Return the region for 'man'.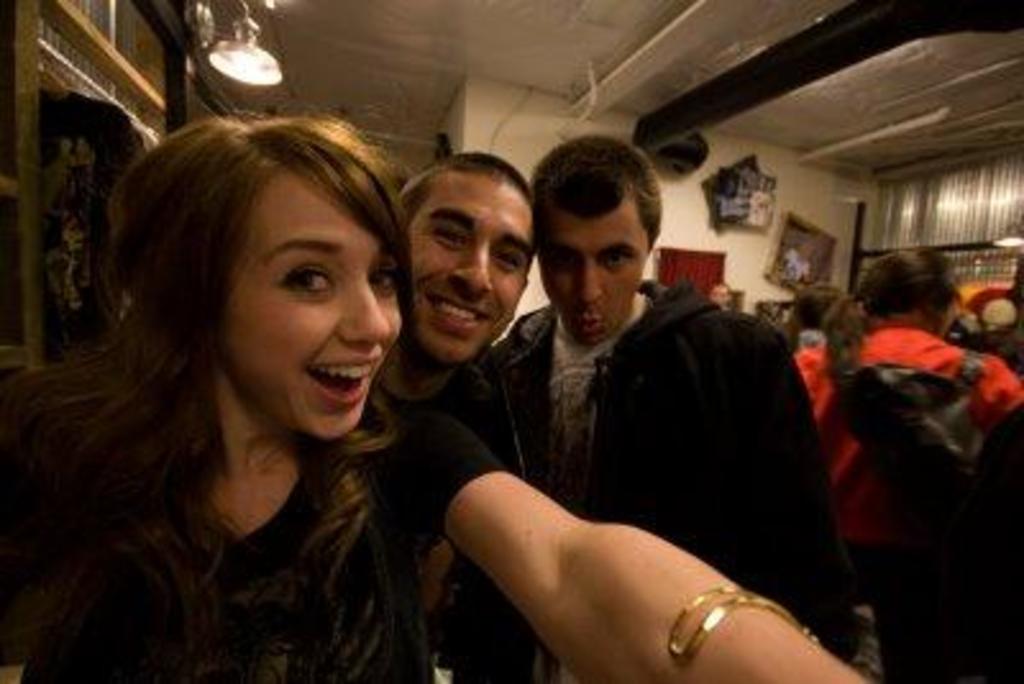
(399,149,538,681).
